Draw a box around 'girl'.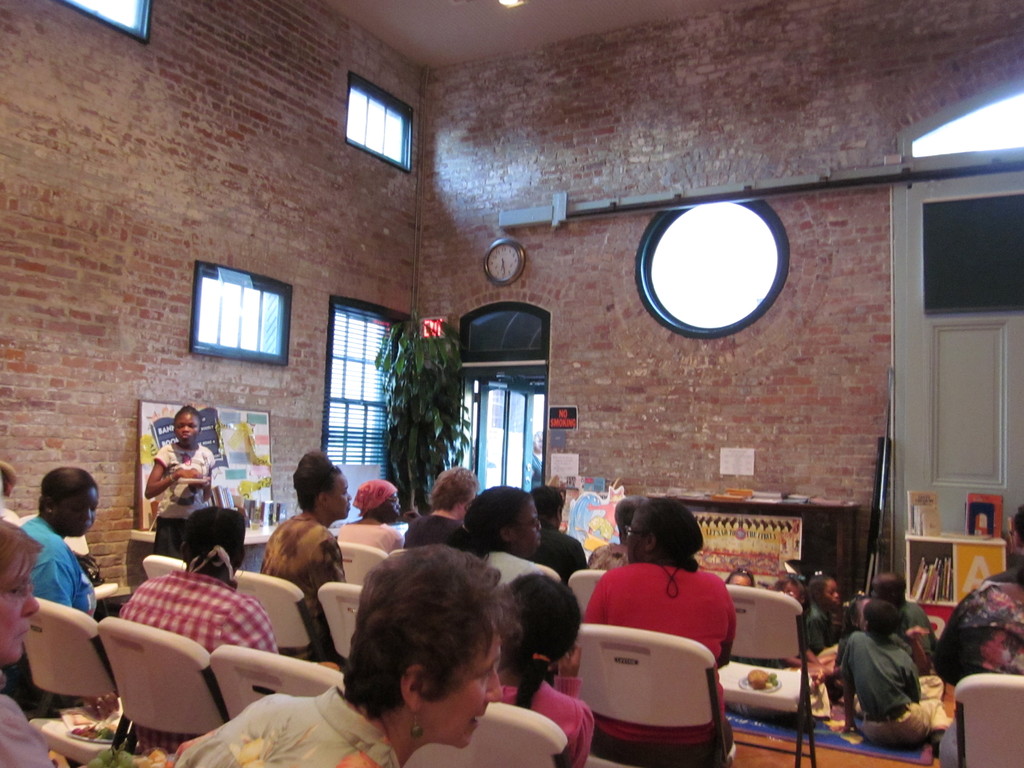
bbox=(810, 566, 842, 659).
